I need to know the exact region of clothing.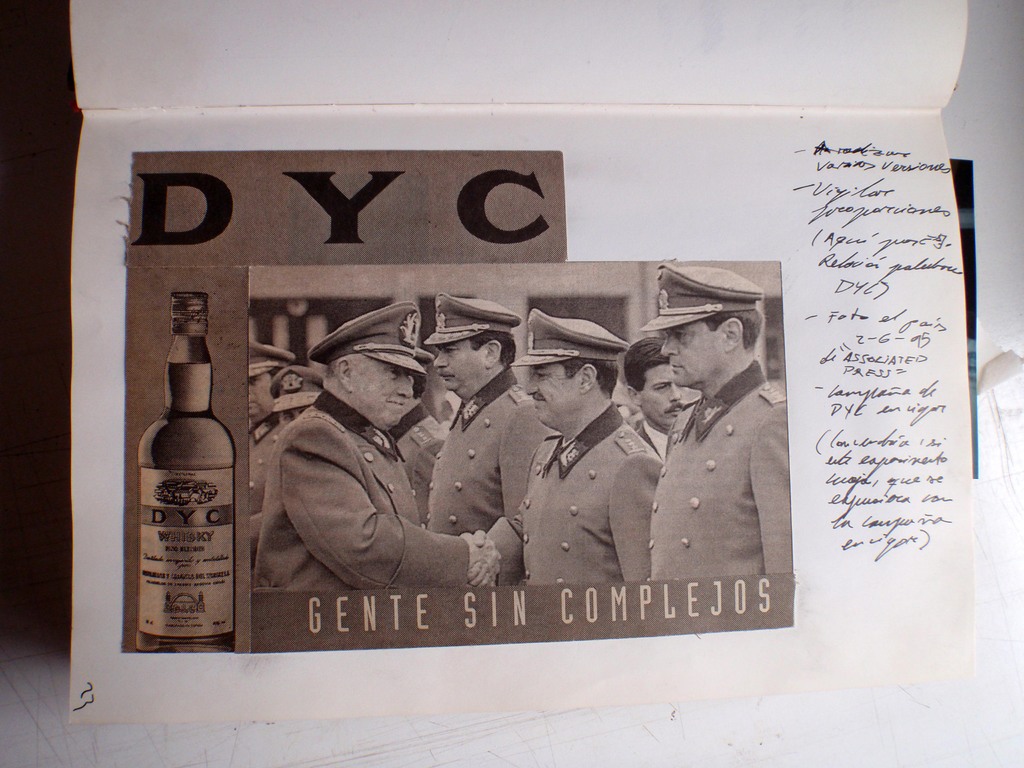
Region: pyautogui.locateOnScreen(627, 413, 675, 462).
